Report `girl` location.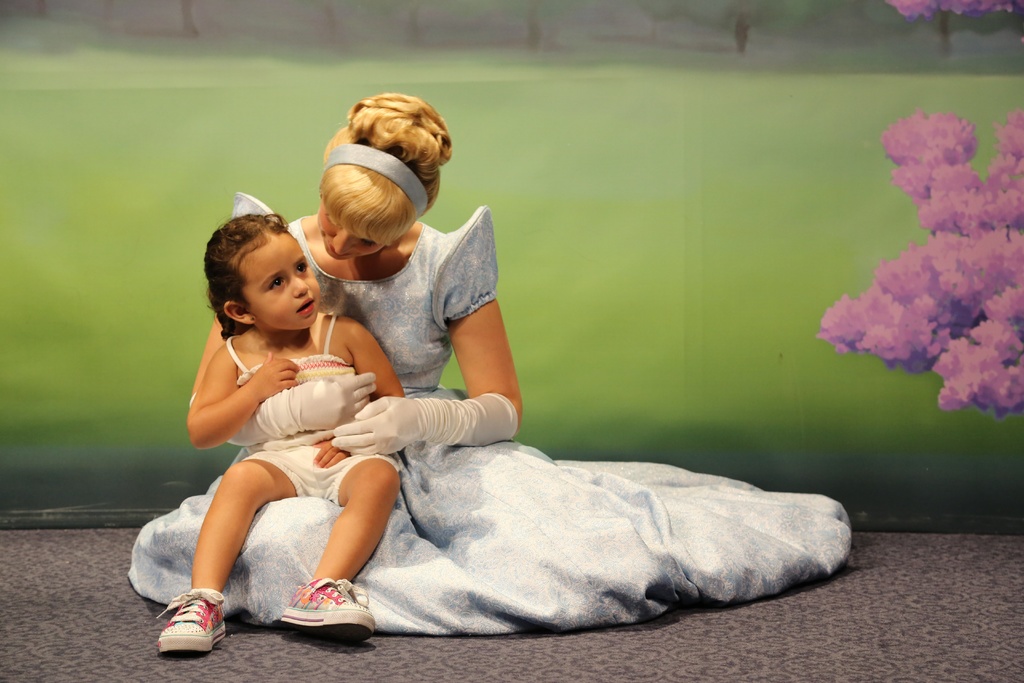
Report: Rect(127, 90, 854, 638).
